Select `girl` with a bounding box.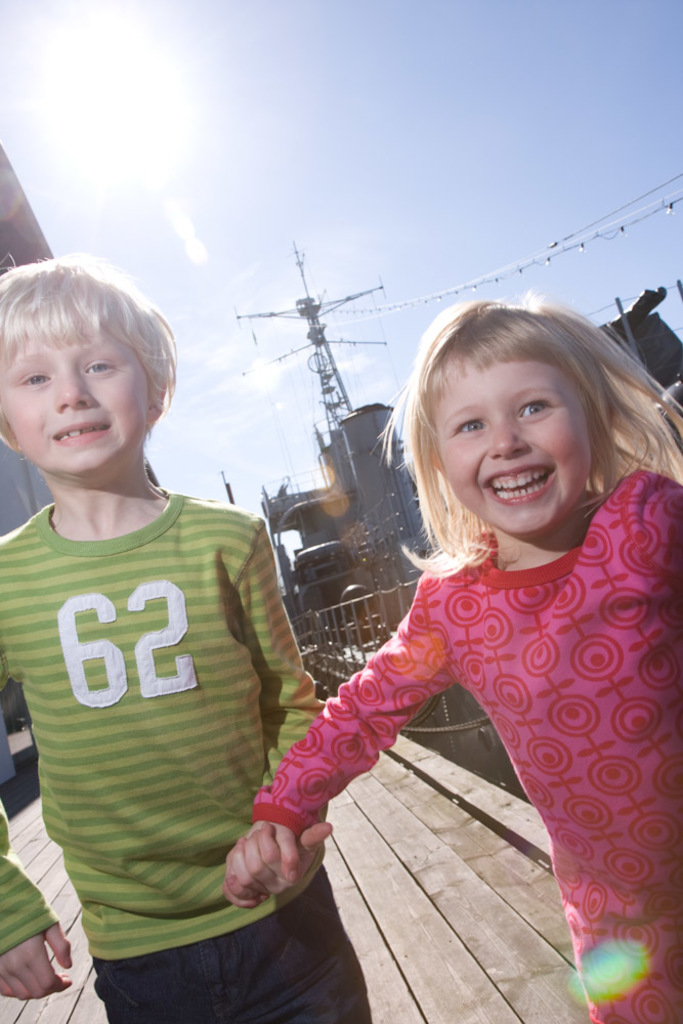
{"x1": 222, "y1": 296, "x2": 682, "y2": 1023}.
